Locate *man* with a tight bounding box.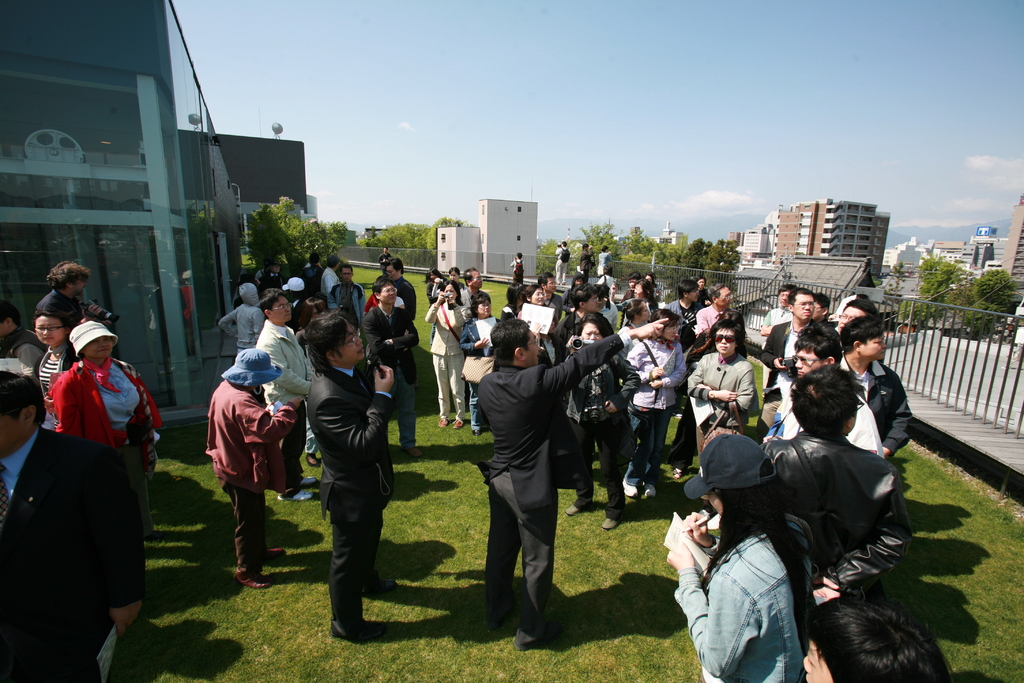
{"x1": 822, "y1": 295, "x2": 874, "y2": 329}.
